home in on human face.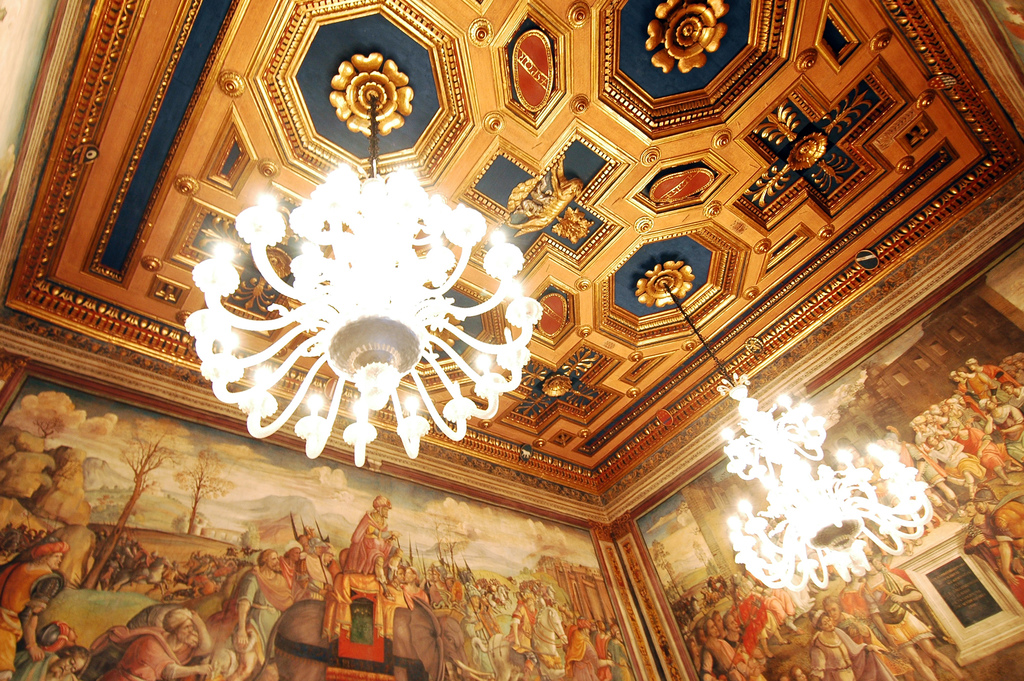
Homed in at Rect(268, 552, 276, 572).
